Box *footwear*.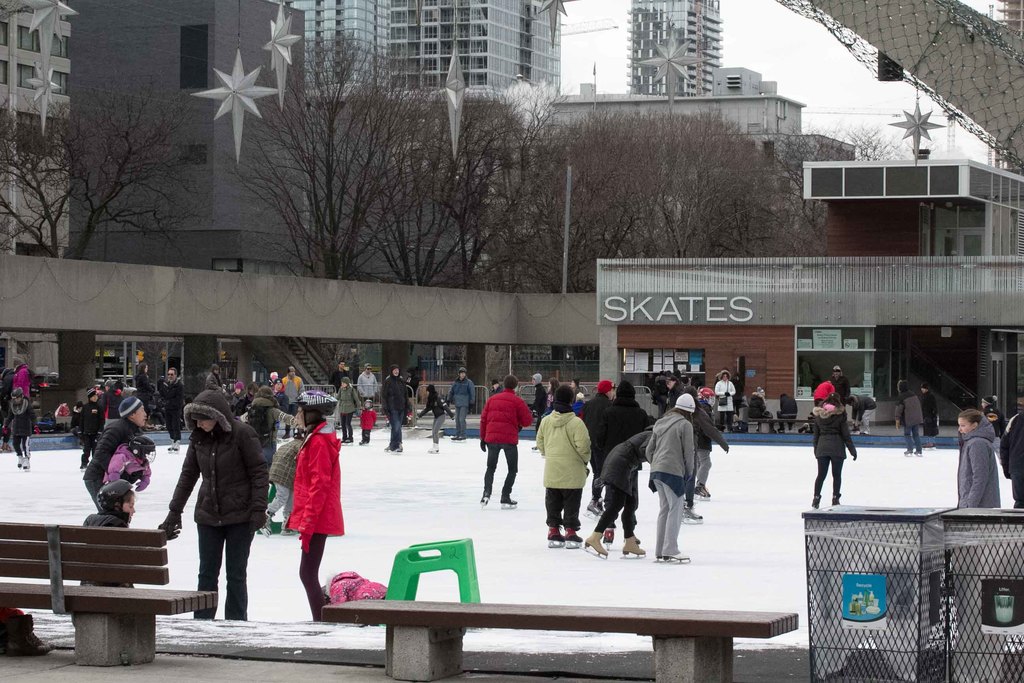
502,496,518,504.
